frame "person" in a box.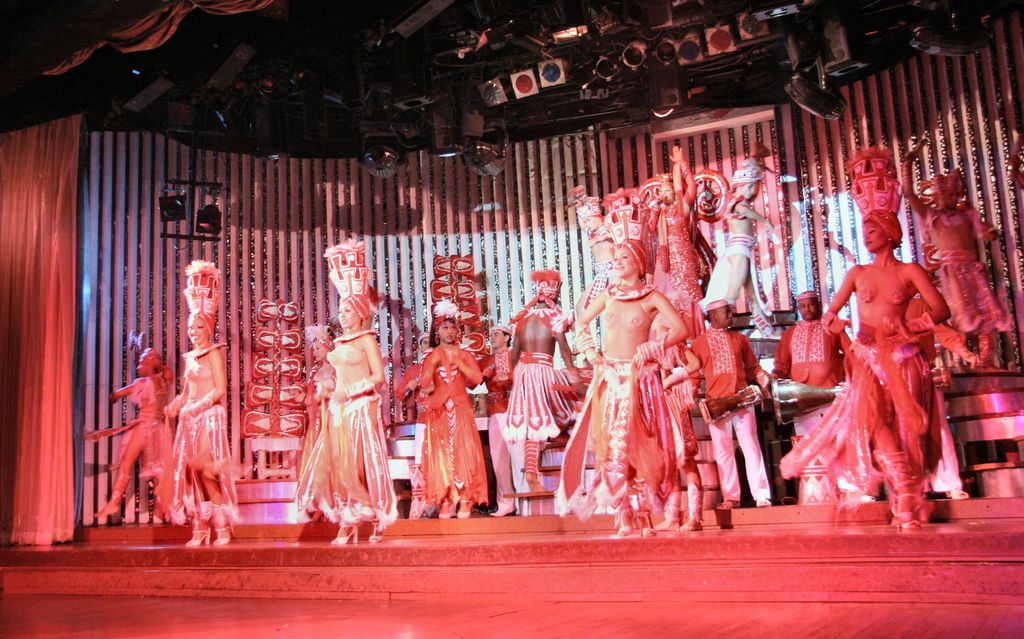
<region>766, 289, 850, 526</region>.
